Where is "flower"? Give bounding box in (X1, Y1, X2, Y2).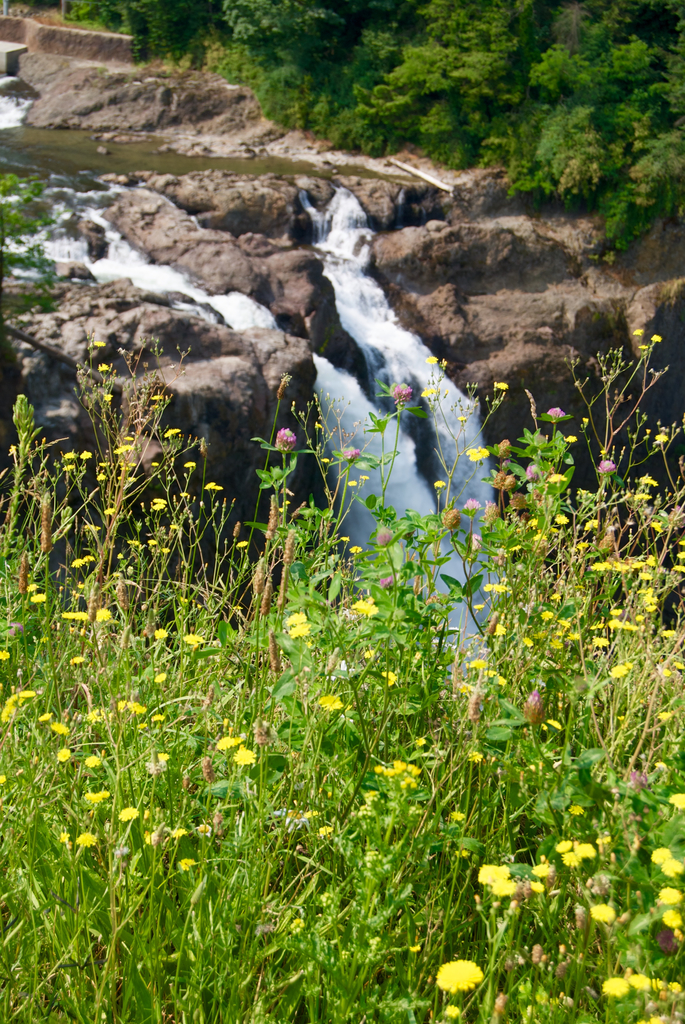
(276, 427, 295, 451).
